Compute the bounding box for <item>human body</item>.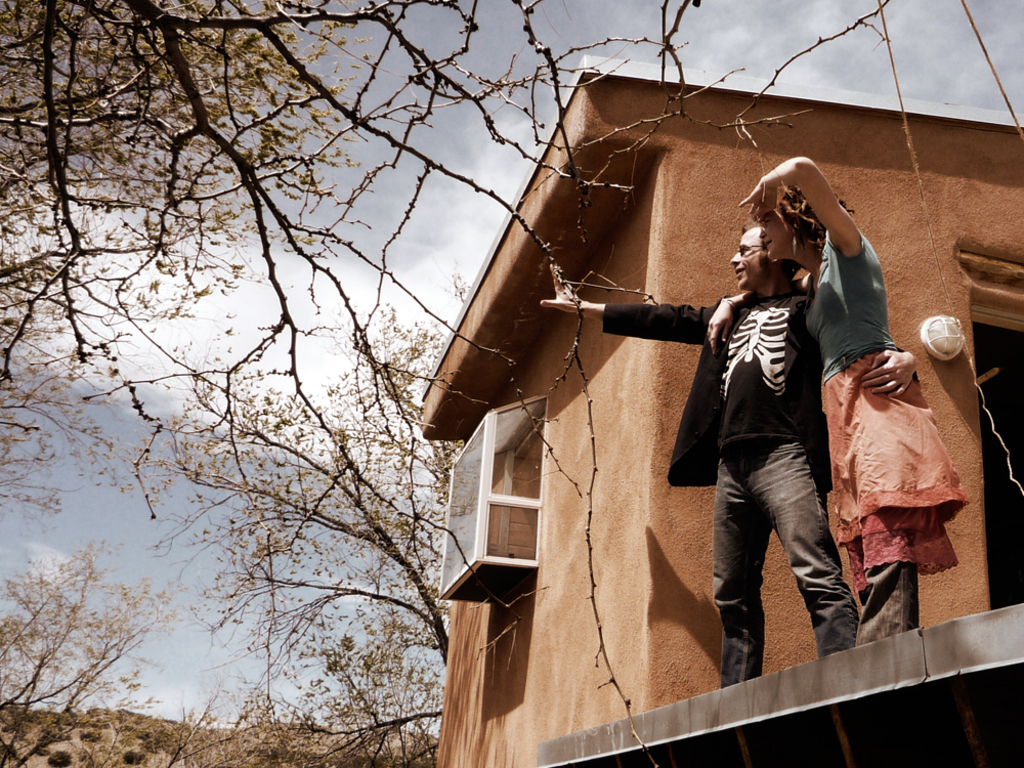
{"left": 734, "top": 154, "right": 959, "bottom": 597}.
